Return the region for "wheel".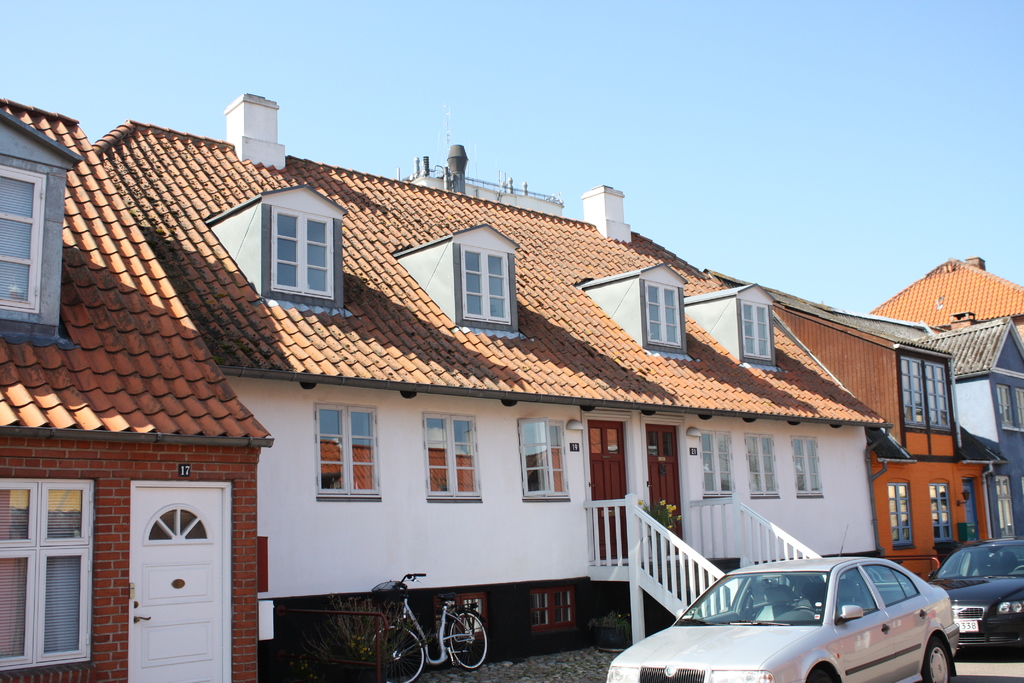
(x1=803, y1=661, x2=845, y2=682).
